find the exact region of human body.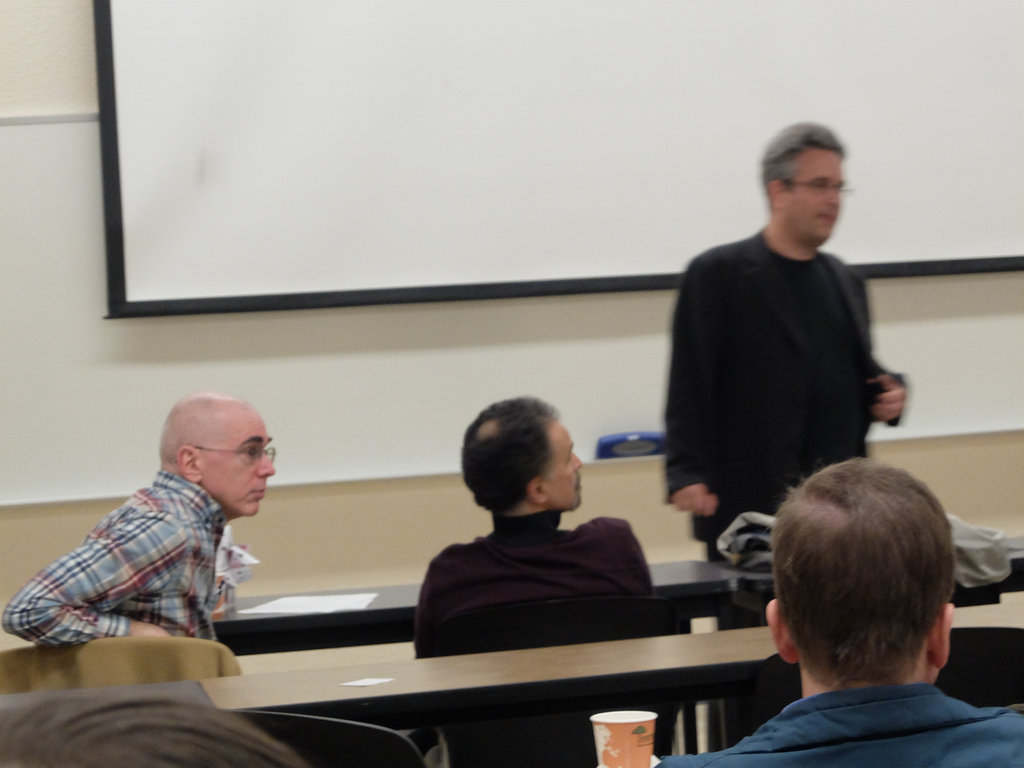
Exact region: (left=0, top=463, right=232, bottom=652).
